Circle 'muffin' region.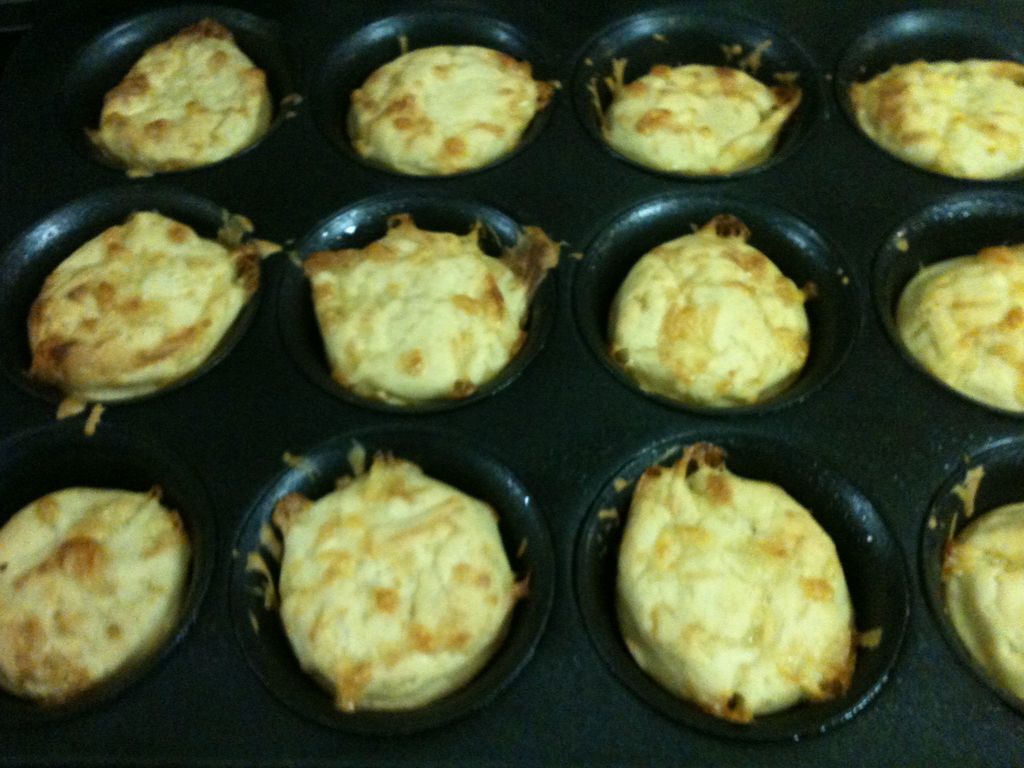
Region: (left=297, top=214, right=532, bottom=404).
